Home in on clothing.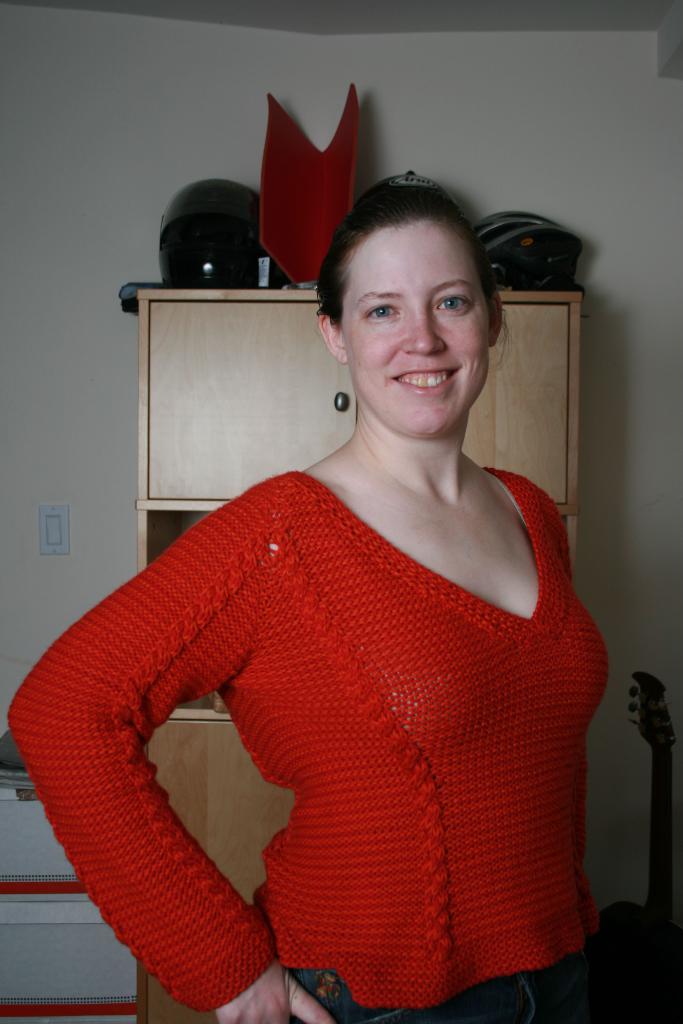
Homed in at x1=49 y1=431 x2=599 y2=1013.
